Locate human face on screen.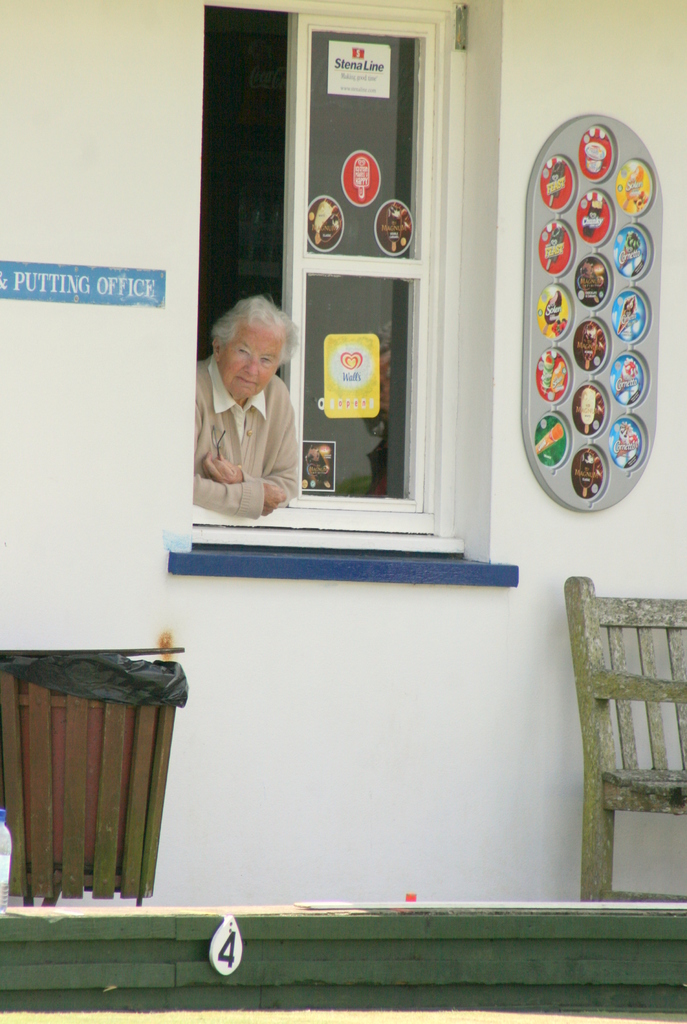
On screen at Rect(218, 319, 285, 400).
